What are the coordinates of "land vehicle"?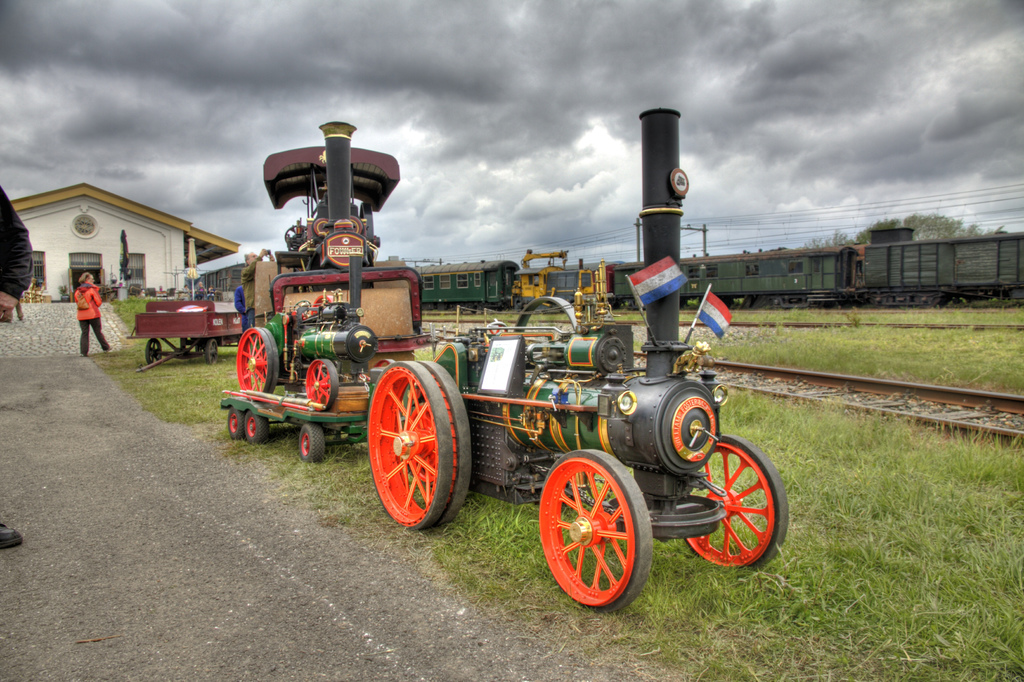
{"left": 175, "top": 246, "right": 259, "bottom": 304}.
